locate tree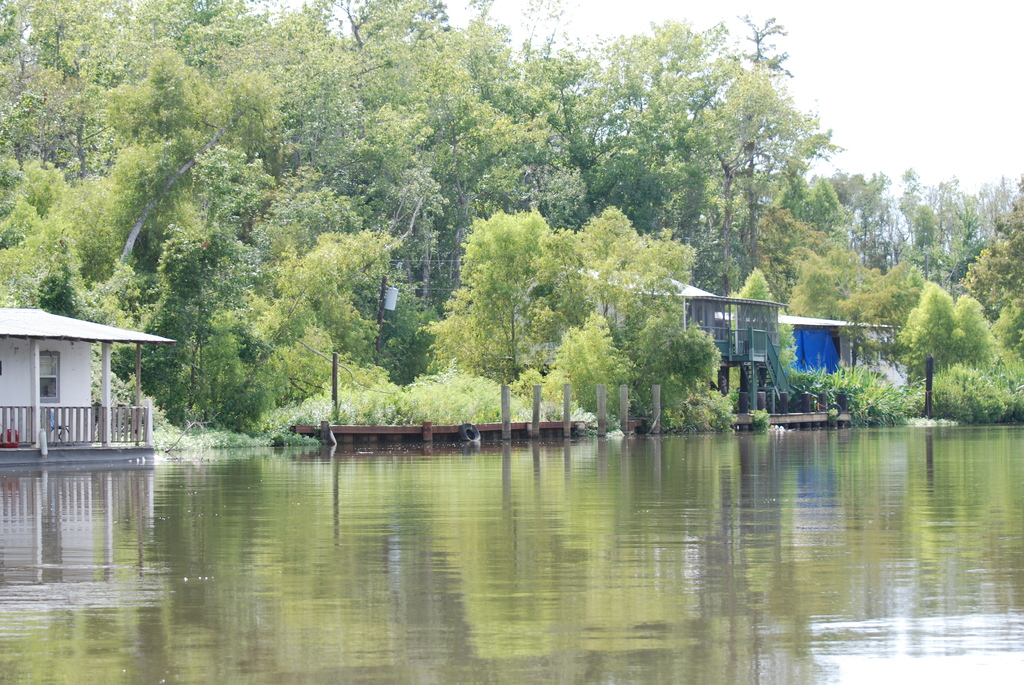
Rect(267, 0, 342, 161)
